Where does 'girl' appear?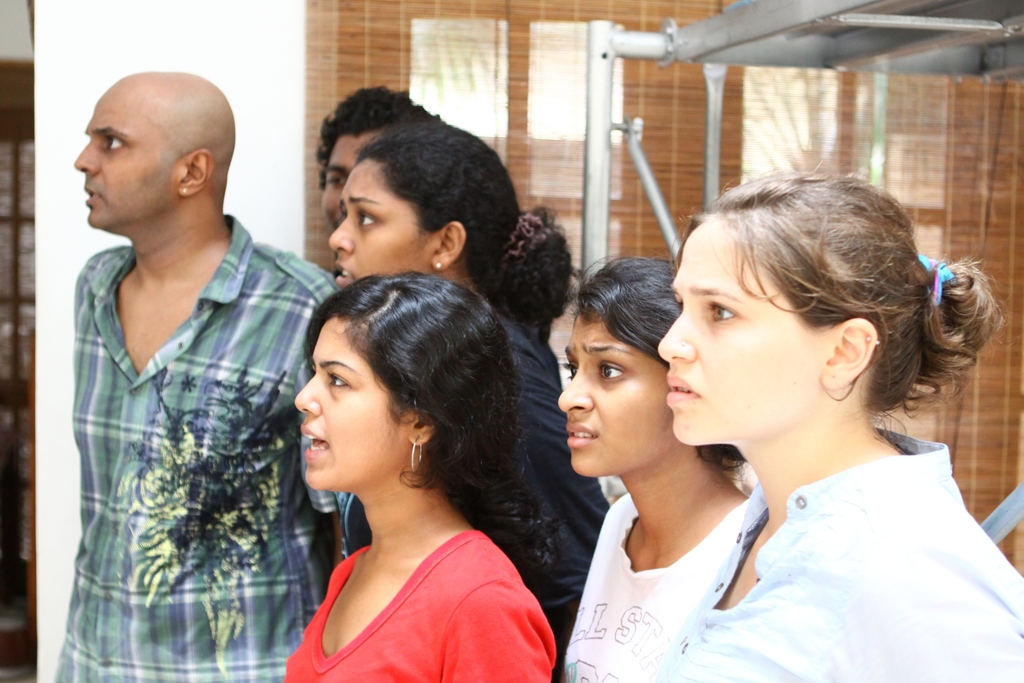
Appears at [x1=266, y1=263, x2=573, y2=682].
